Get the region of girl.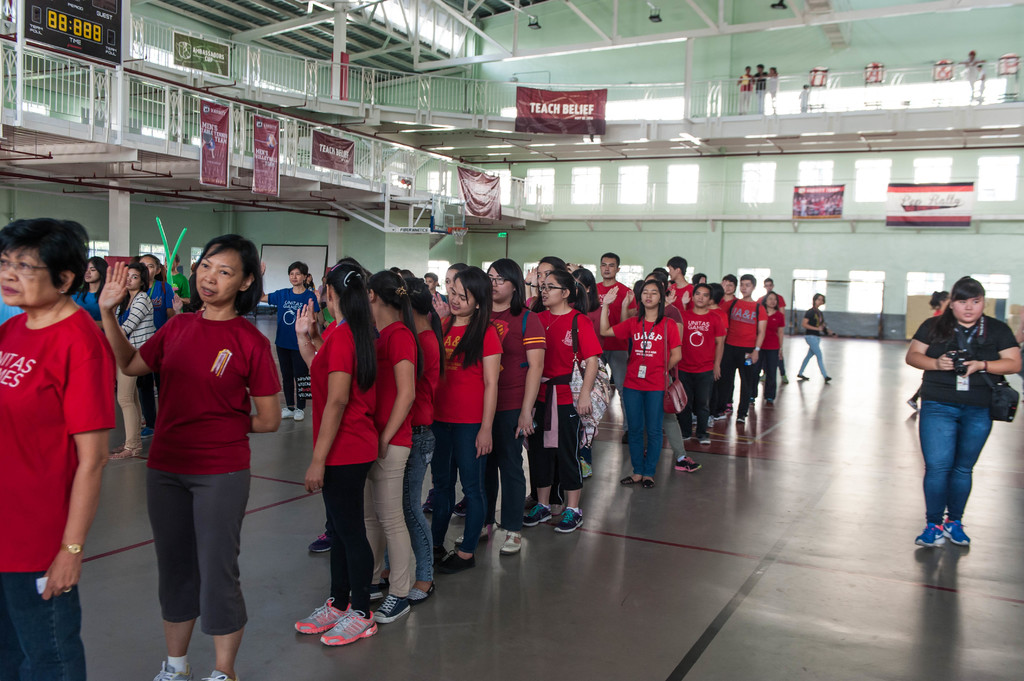
bbox=[747, 288, 777, 401].
